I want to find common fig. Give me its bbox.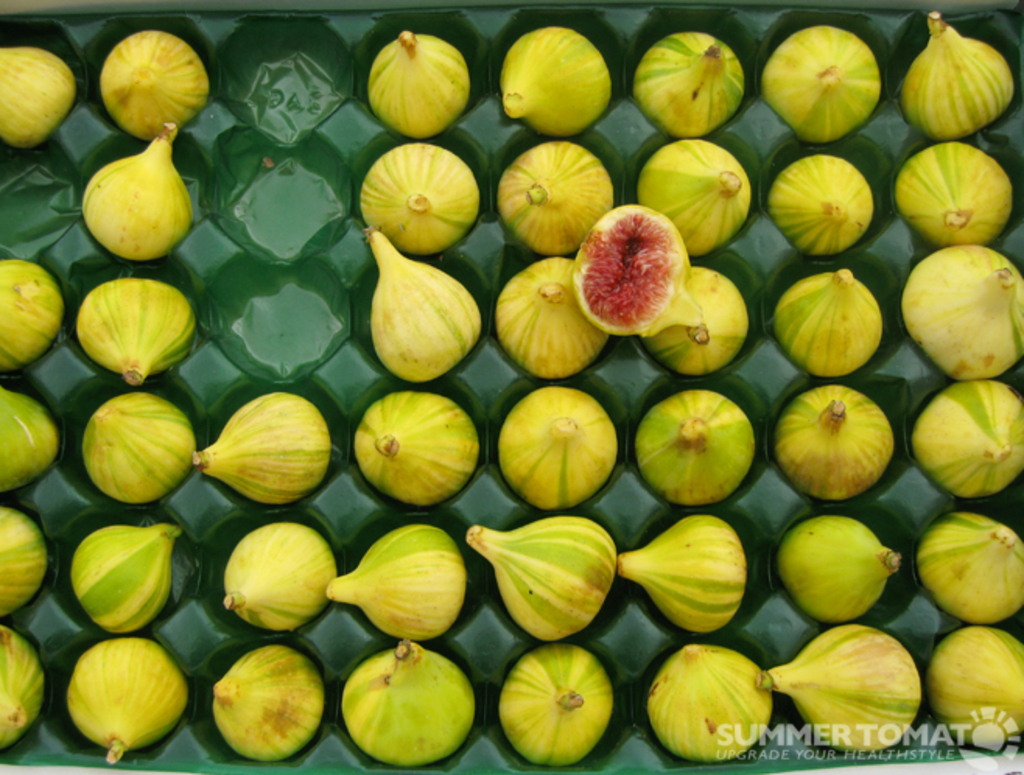
(left=341, top=644, right=476, bottom=769).
